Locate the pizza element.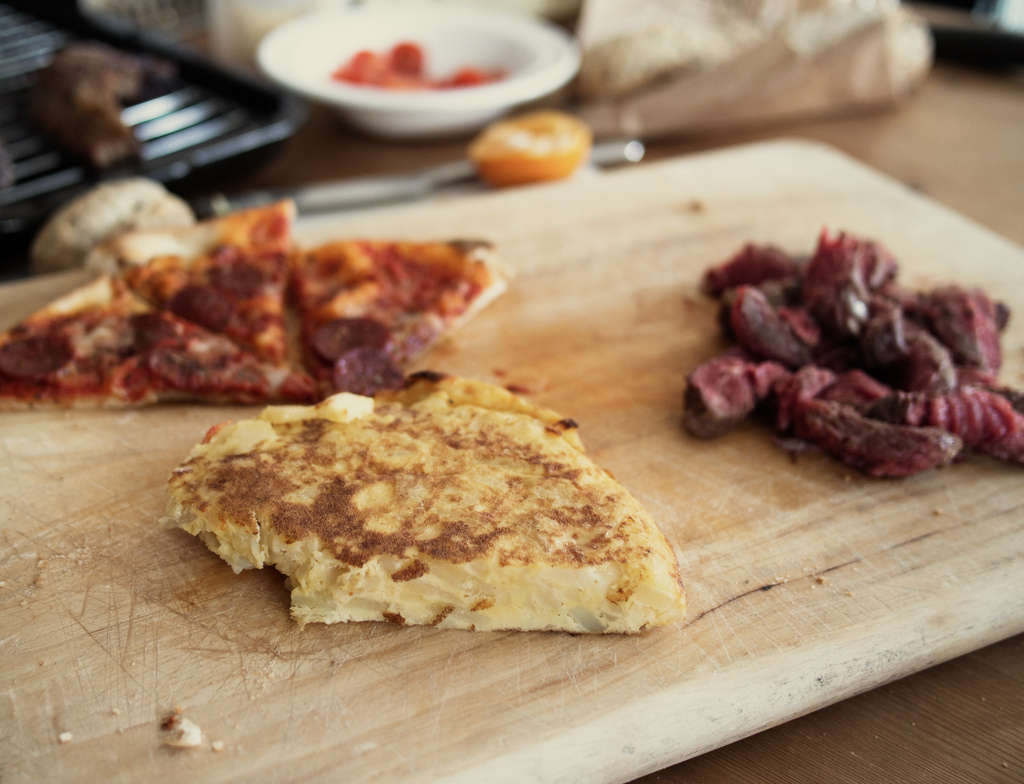
Element bbox: bbox=[169, 362, 694, 648].
